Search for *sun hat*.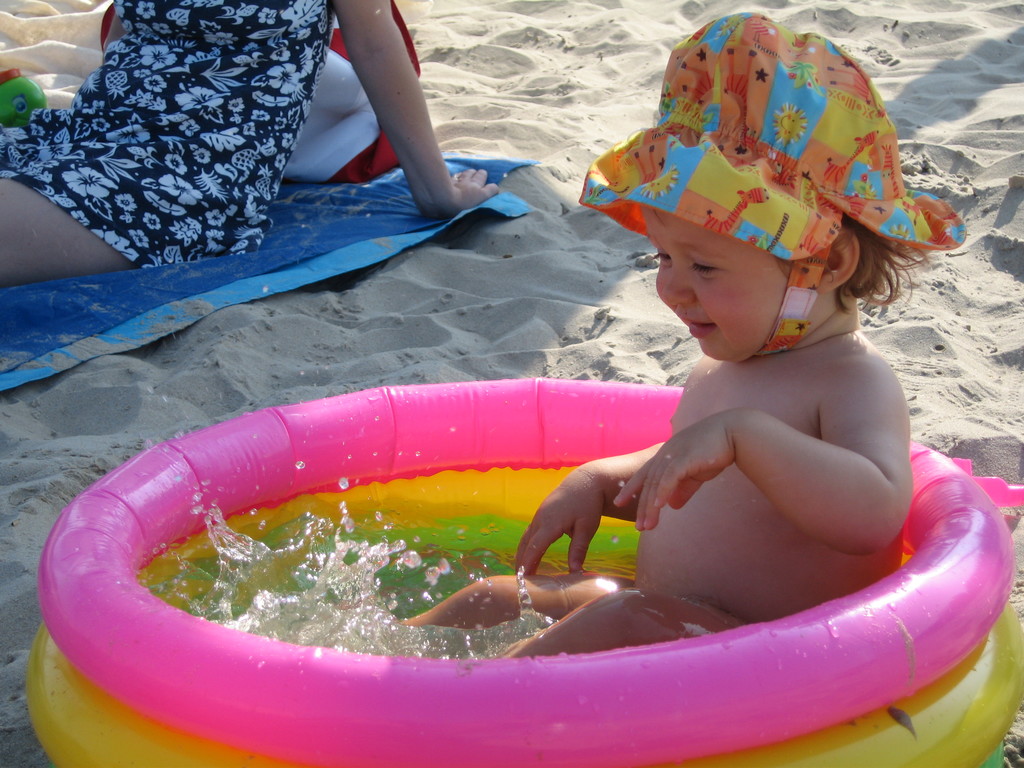
Found at bbox=[573, 6, 970, 373].
